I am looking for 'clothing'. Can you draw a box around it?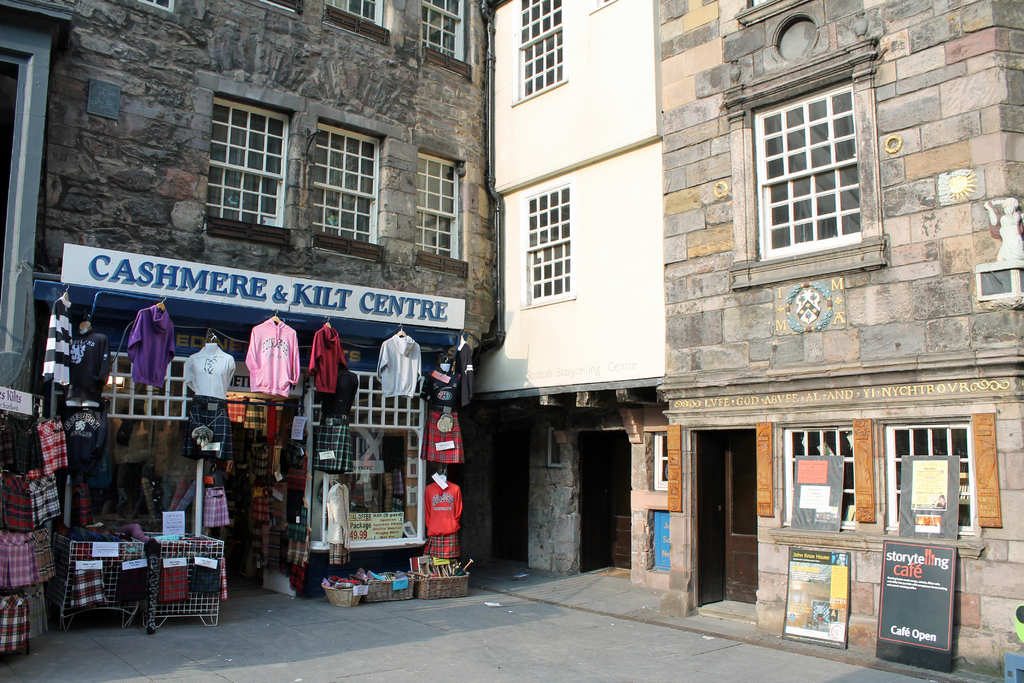
Sure, the bounding box is 4:597:30:671.
